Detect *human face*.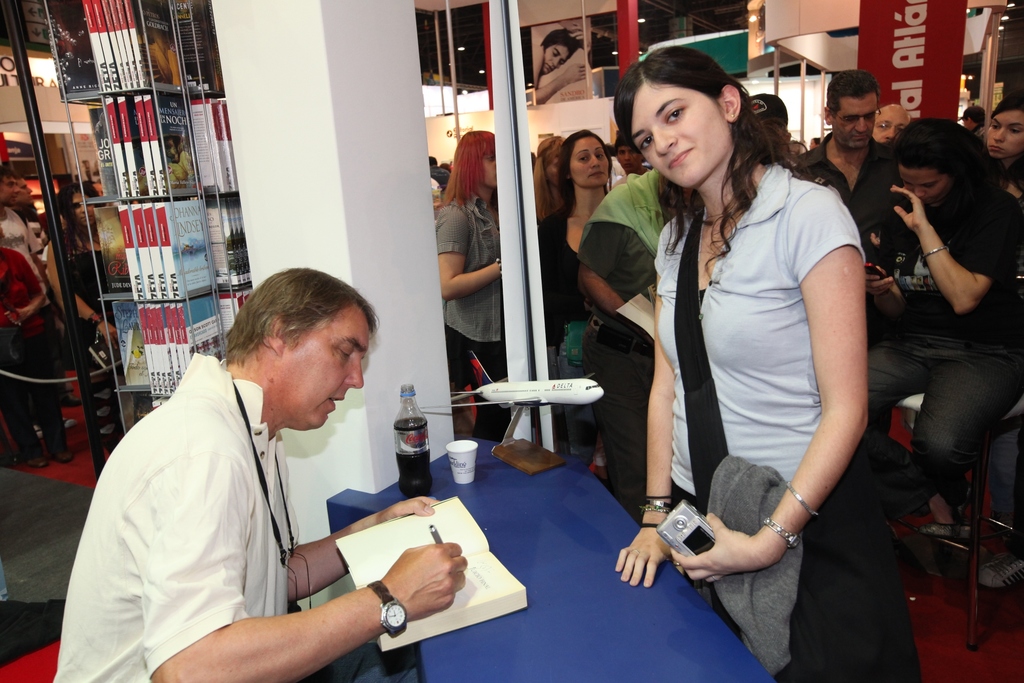
Detected at x1=17 y1=180 x2=28 y2=201.
